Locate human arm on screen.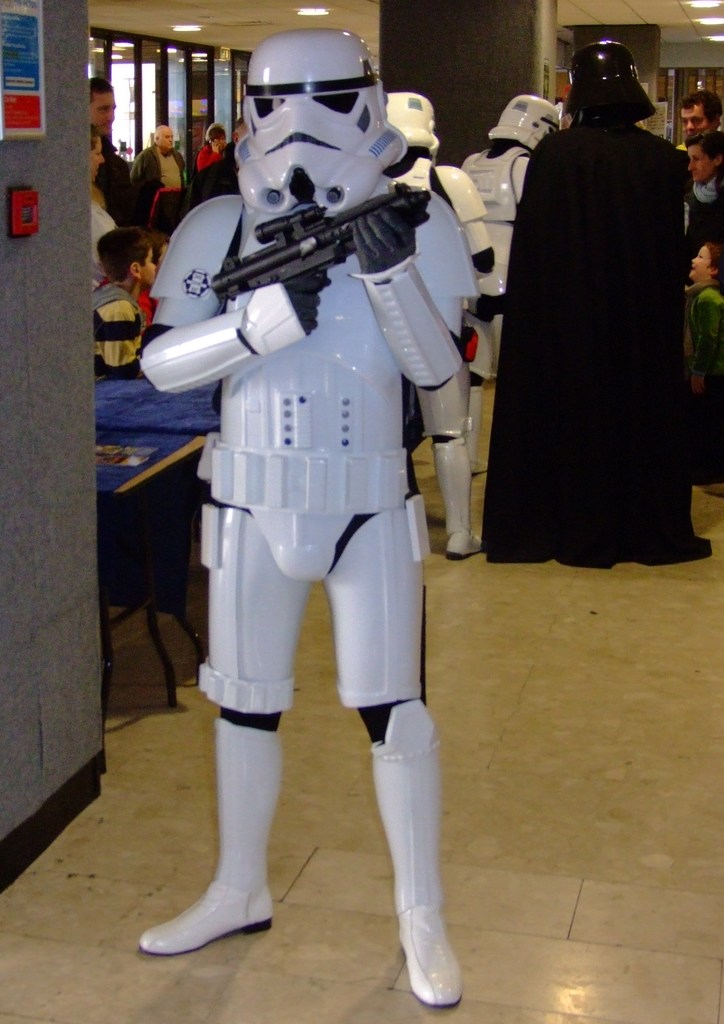
On screen at region(138, 203, 319, 400).
